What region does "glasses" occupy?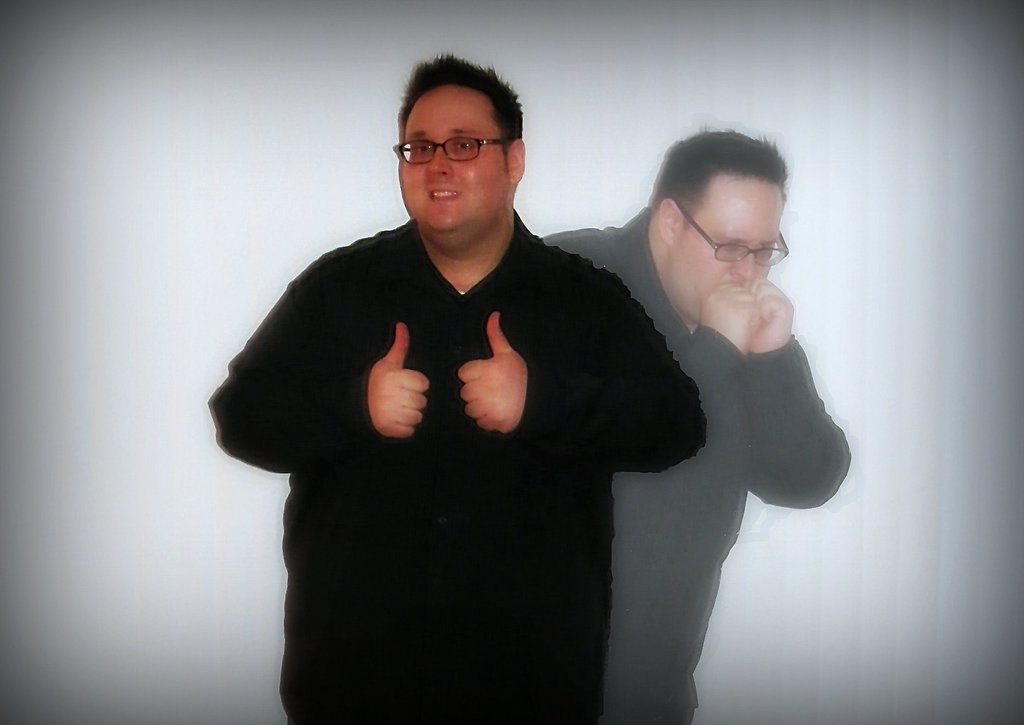
672/199/792/273.
